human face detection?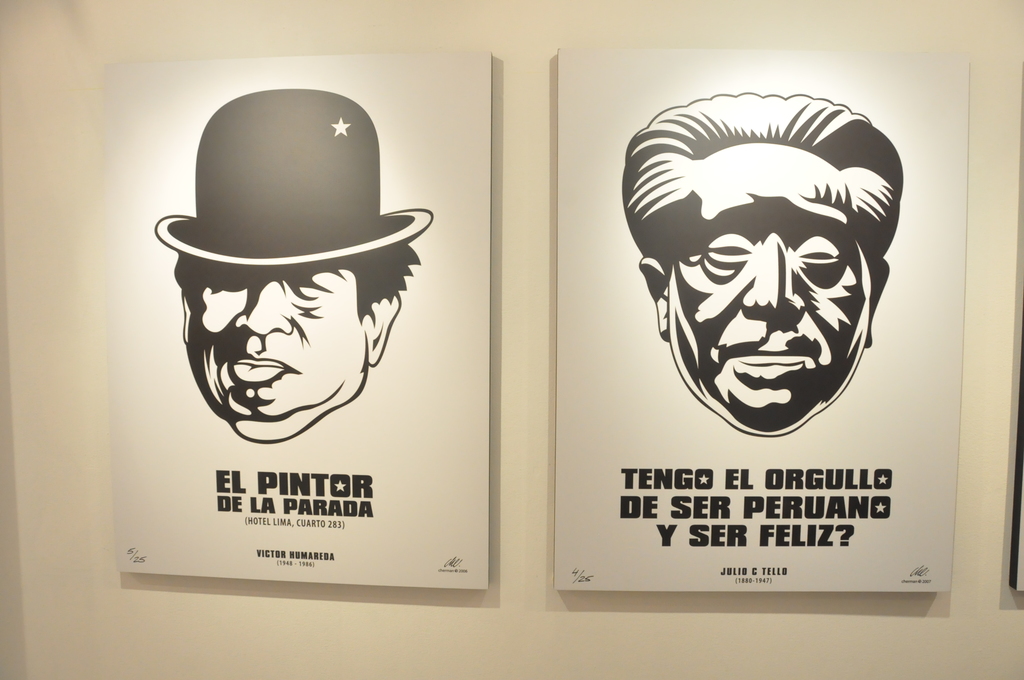
select_region(185, 265, 369, 445)
